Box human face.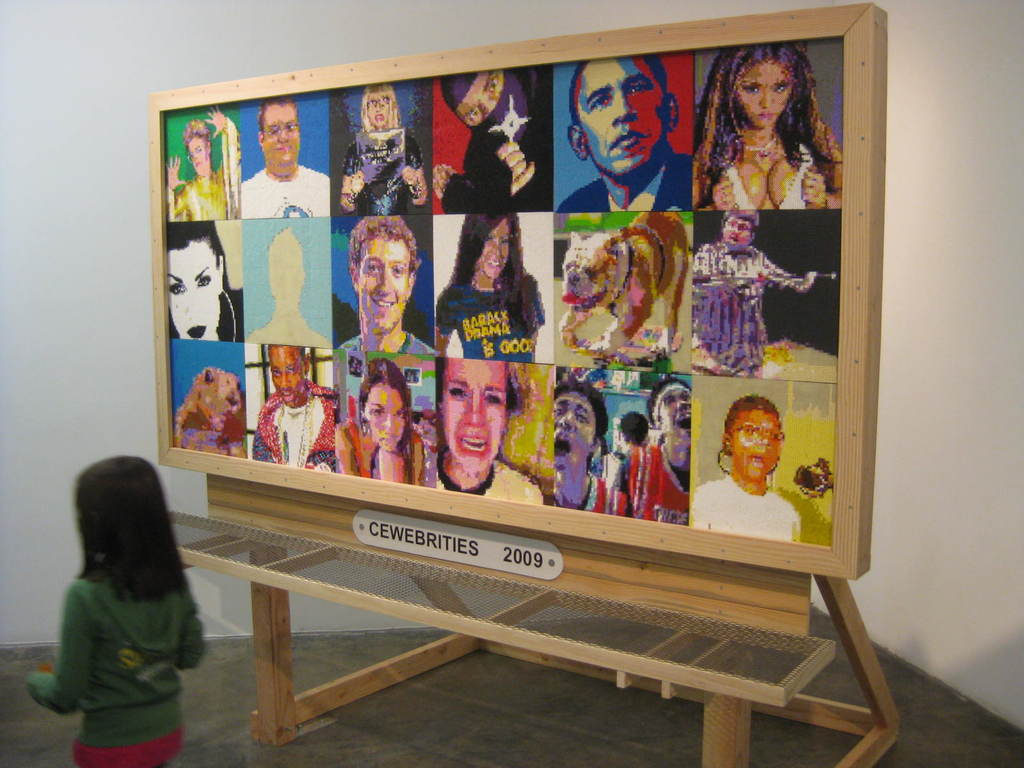
(657, 386, 694, 442).
